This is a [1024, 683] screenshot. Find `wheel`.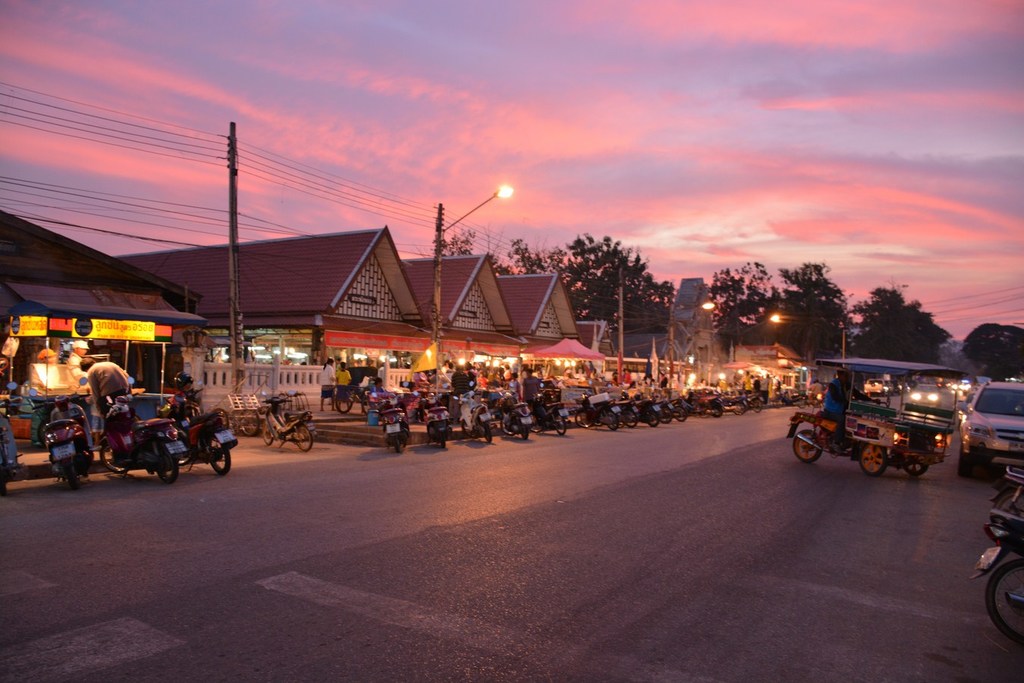
Bounding box: {"x1": 66, "y1": 464, "x2": 80, "y2": 491}.
